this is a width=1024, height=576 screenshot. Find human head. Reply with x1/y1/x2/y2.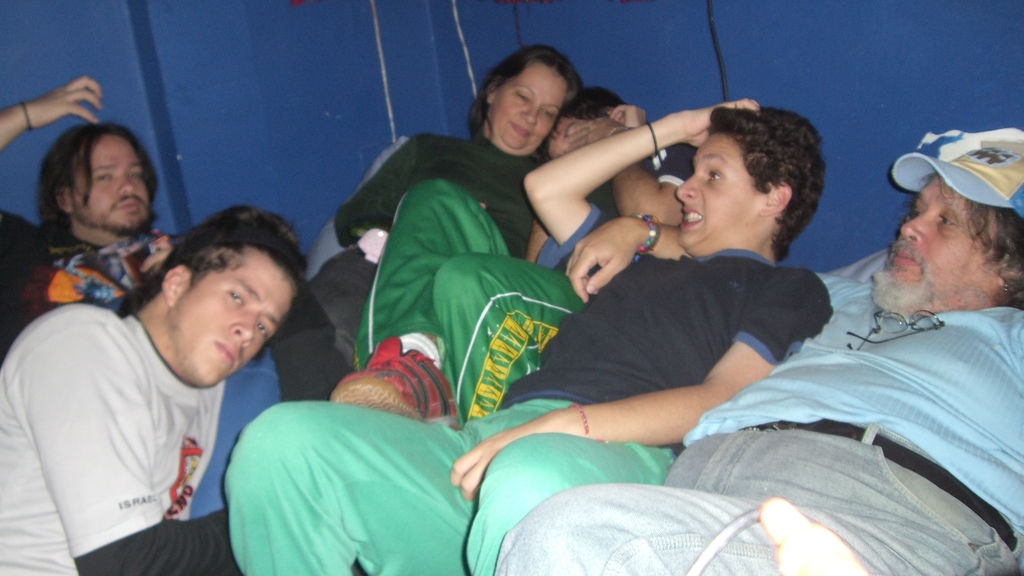
126/210/297/381.
